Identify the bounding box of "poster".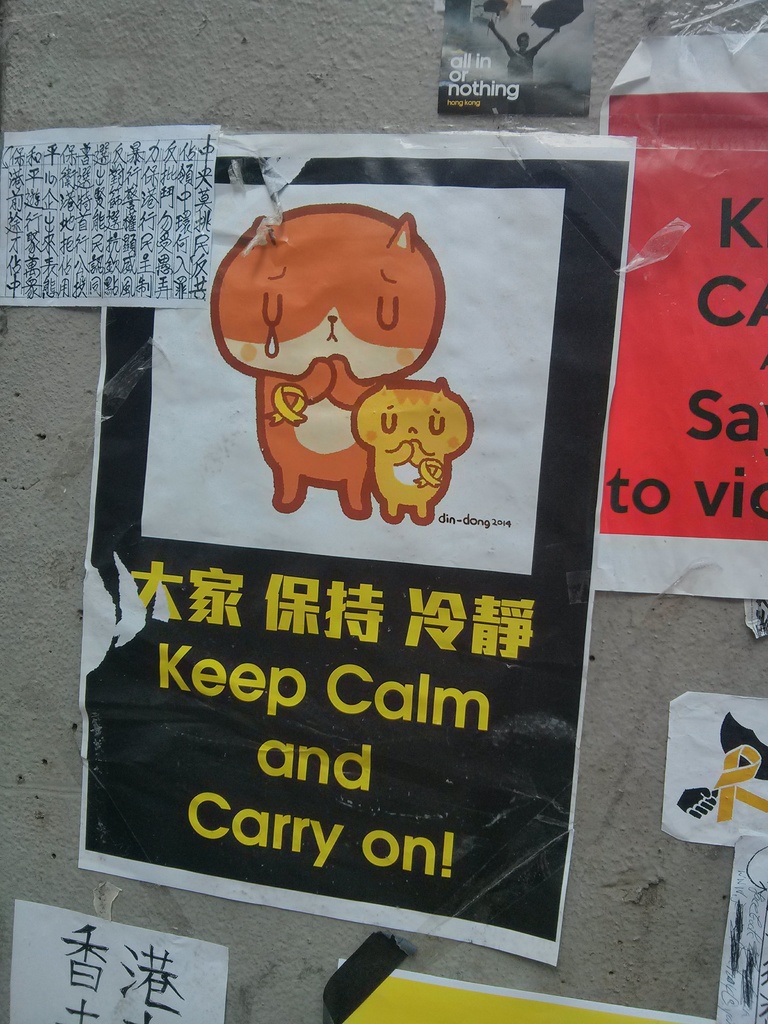
74,131,640,966.
